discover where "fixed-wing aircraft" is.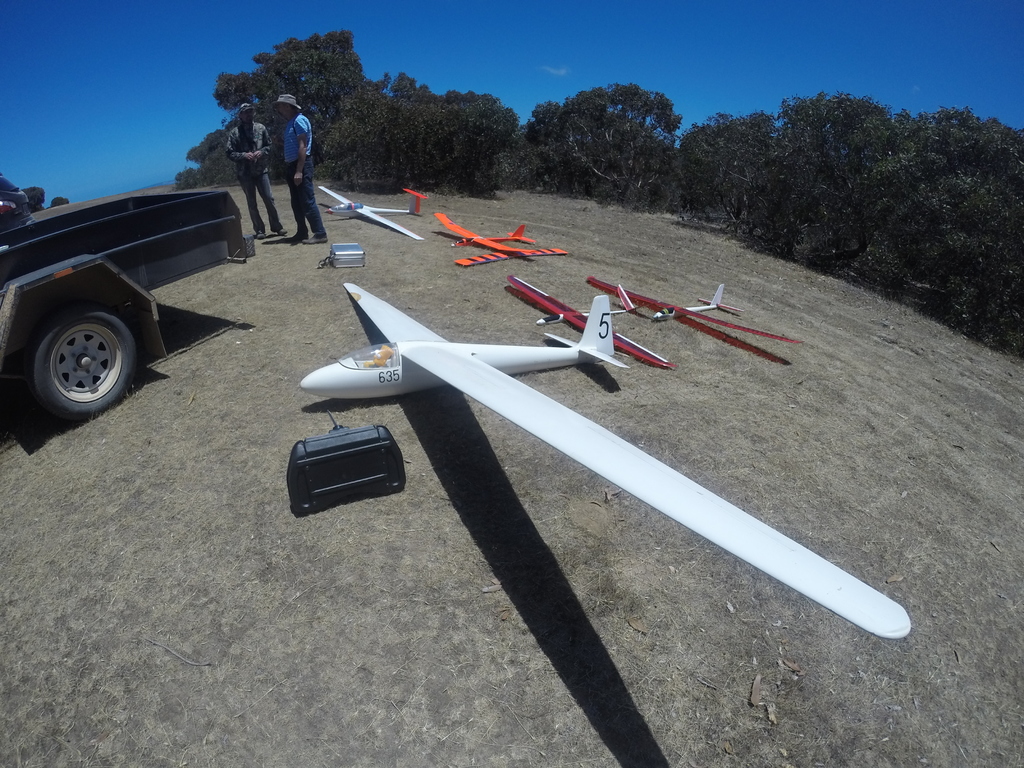
Discovered at <bbox>437, 209, 536, 254</bbox>.
